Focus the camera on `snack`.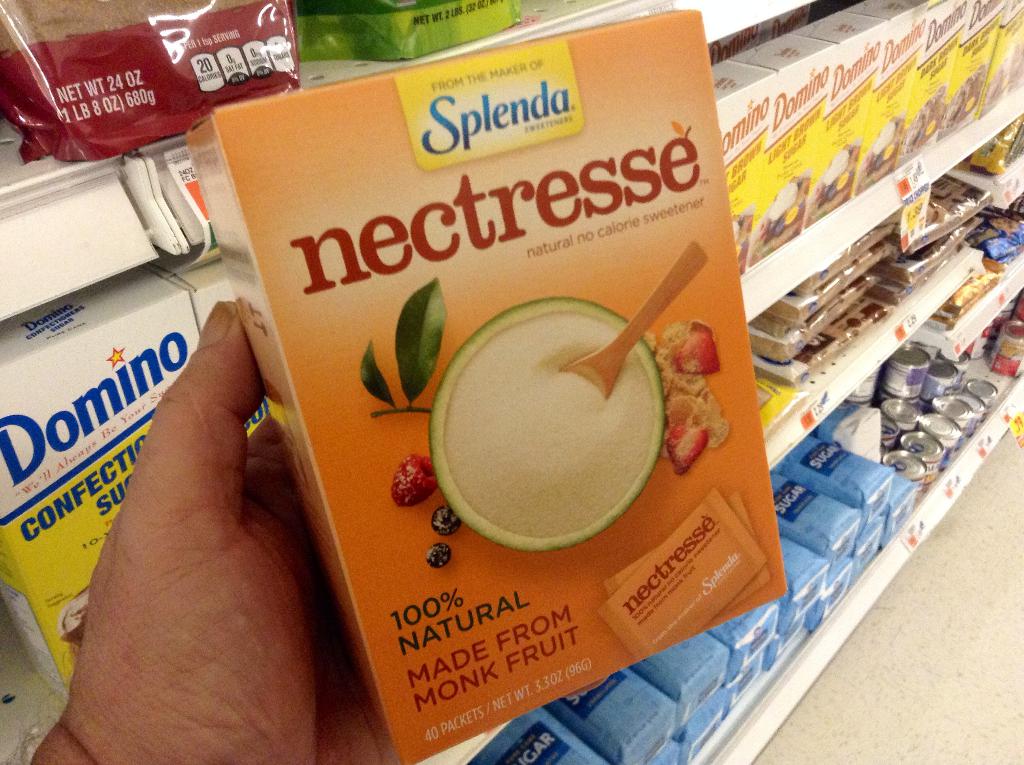
Focus region: <bbox>991, 47, 1022, 99</bbox>.
